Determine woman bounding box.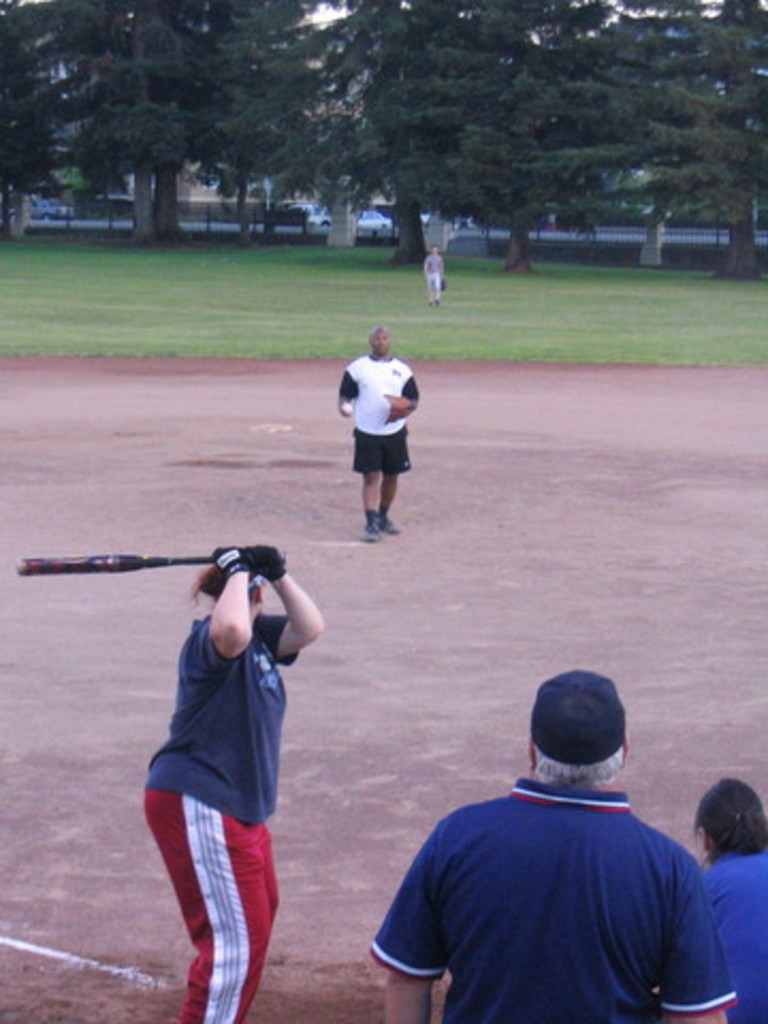
Determined: [100, 480, 322, 1015].
